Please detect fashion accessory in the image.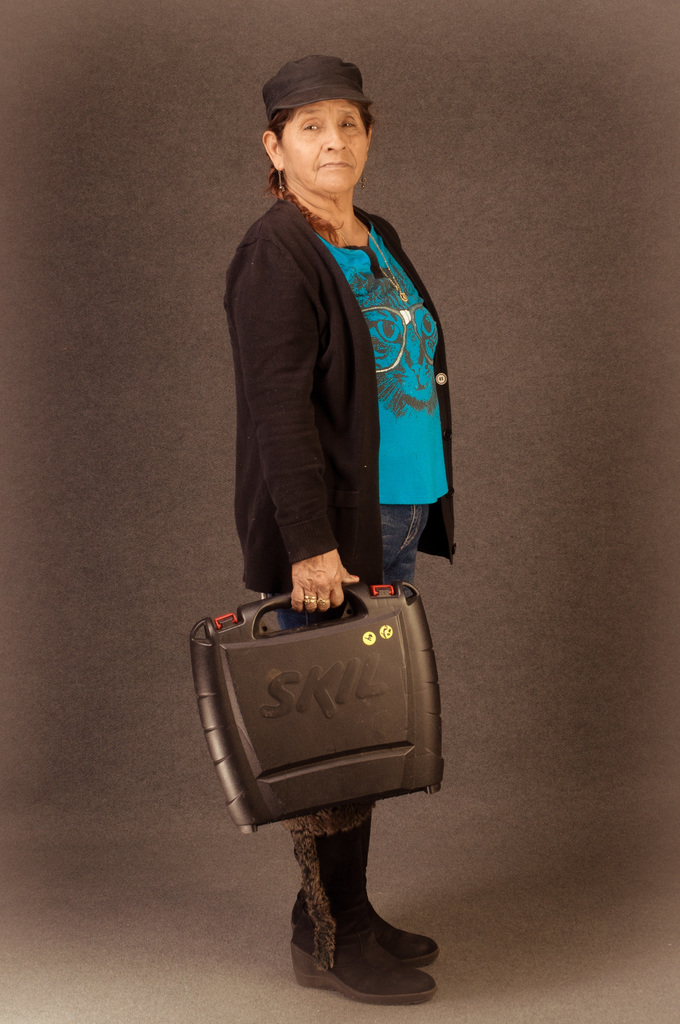
{"x1": 370, "y1": 902, "x2": 446, "y2": 965}.
